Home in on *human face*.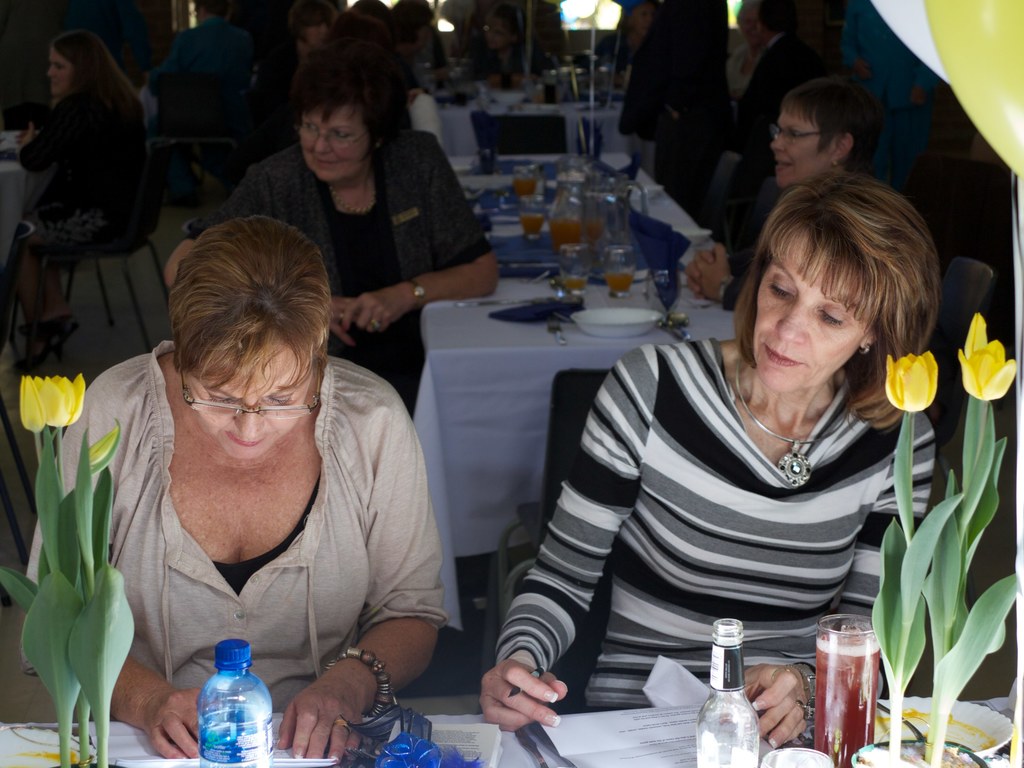
Homed in at l=750, t=236, r=865, b=398.
